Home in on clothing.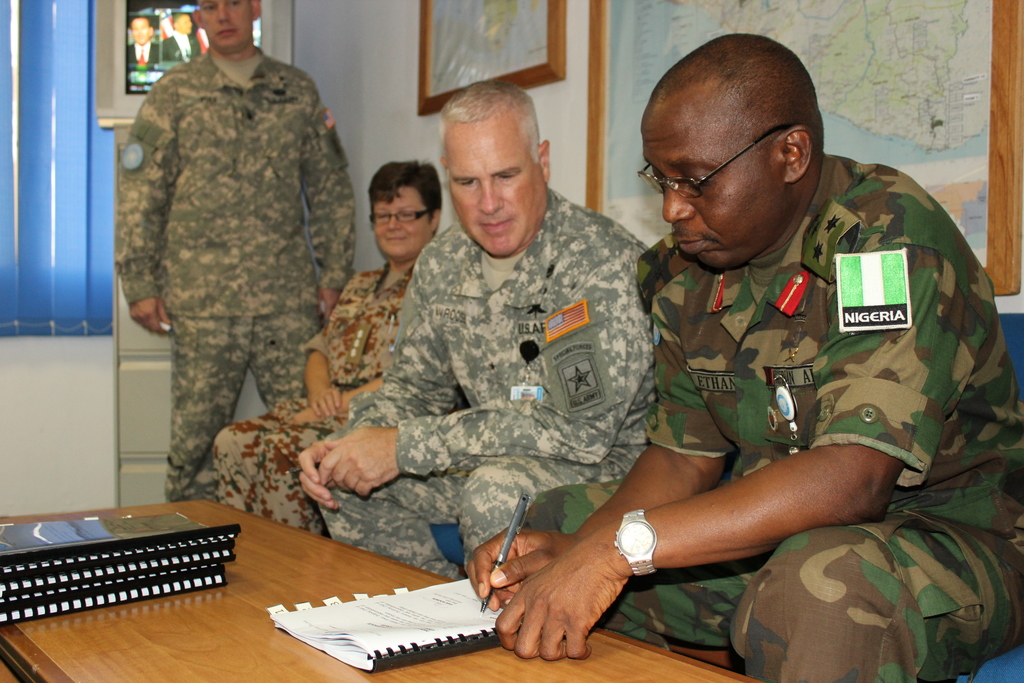
Homed in at [x1=317, y1=385, x2=639, y2=583].
